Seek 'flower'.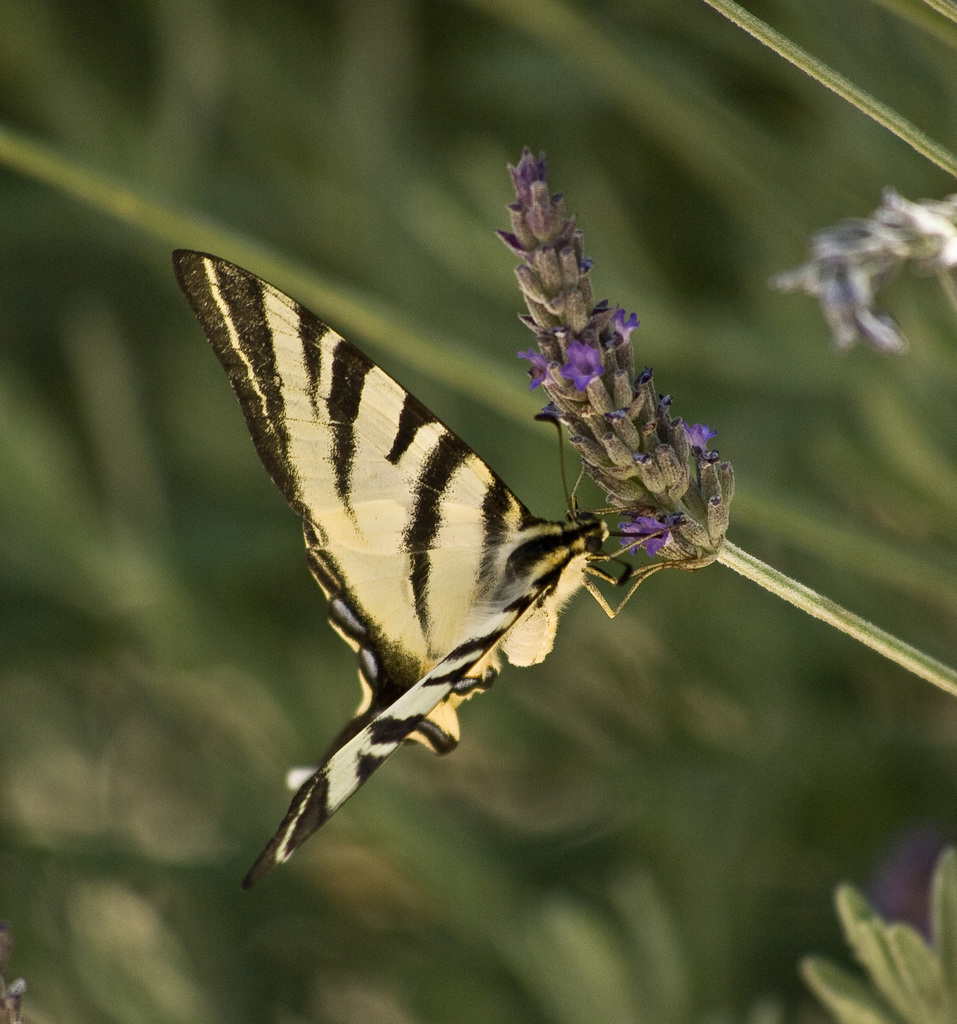
select_region(501, 147, 753, 575).
